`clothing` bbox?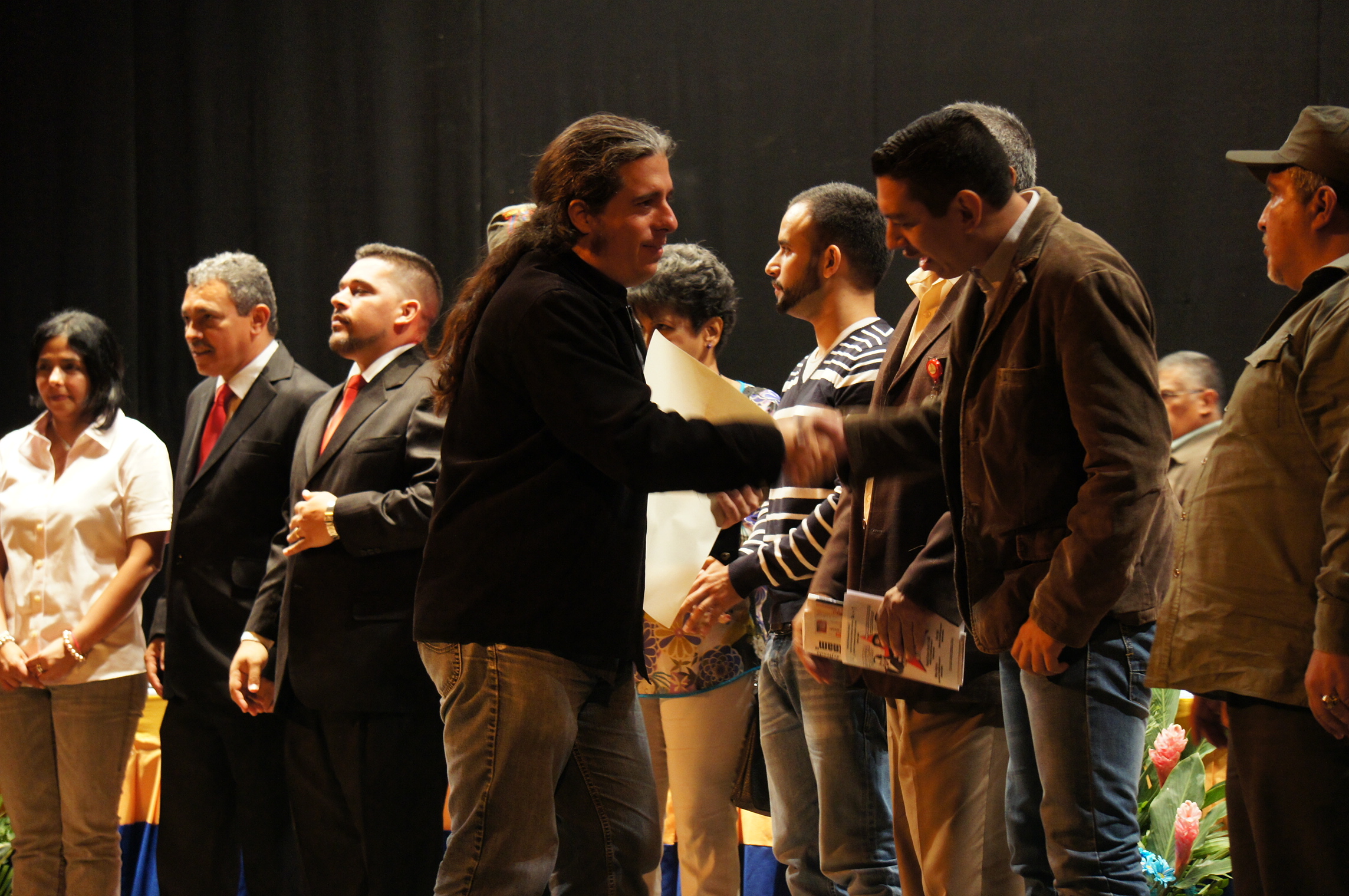
bbox=[414, 181, 529, 528]
